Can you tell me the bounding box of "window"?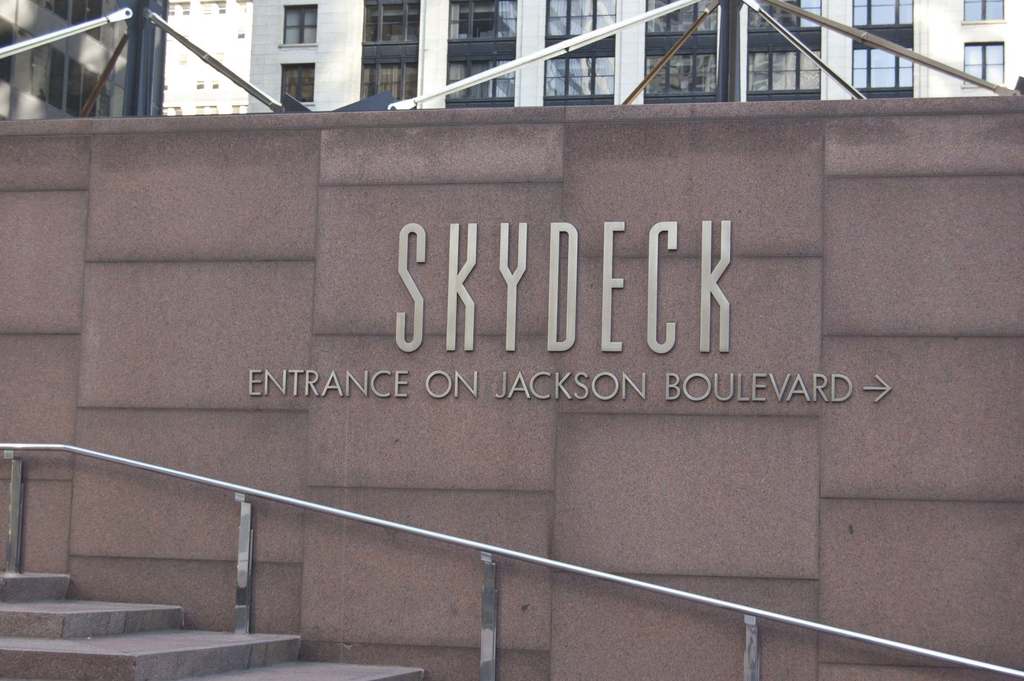
[164, 107, 182, 116].
